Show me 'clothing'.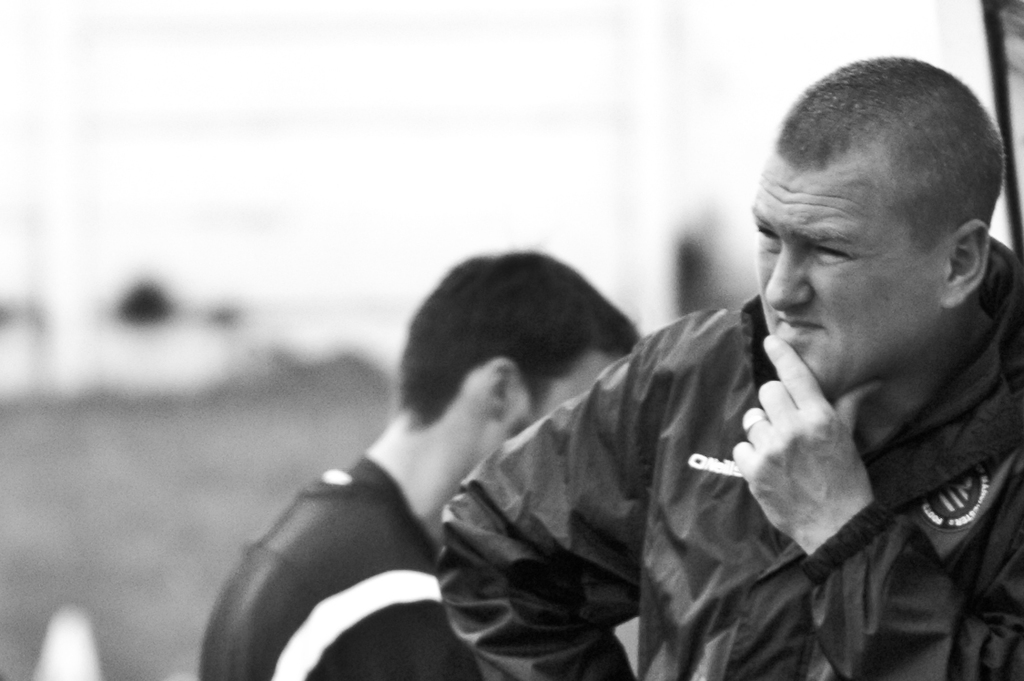
'clothing' is here: <bbox>378, 189, 998, 680</bbox>.
